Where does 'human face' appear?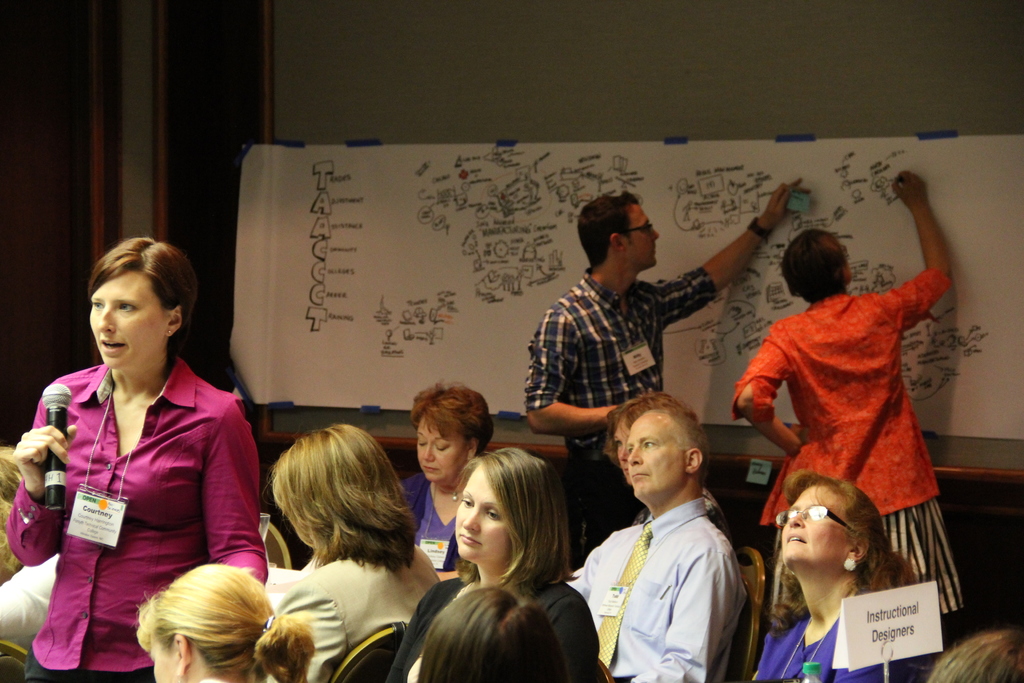
Appears at (left=625, top=202, right=659, bottom=270).
